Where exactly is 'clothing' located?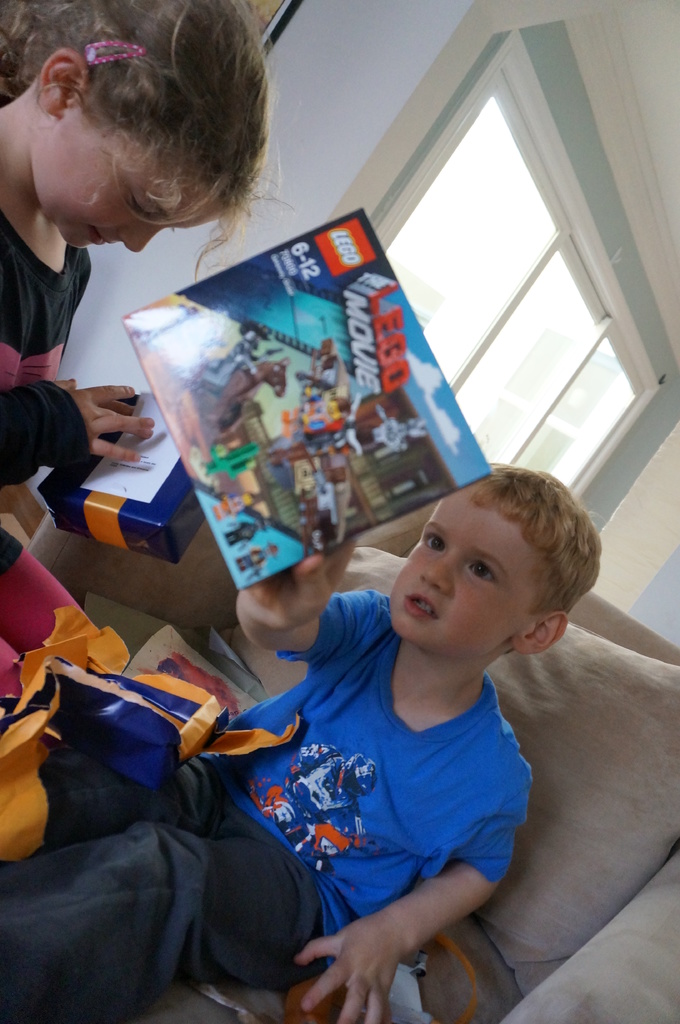
Its bounding box is <bbox>0, 204, 100, 488</bbox>.
